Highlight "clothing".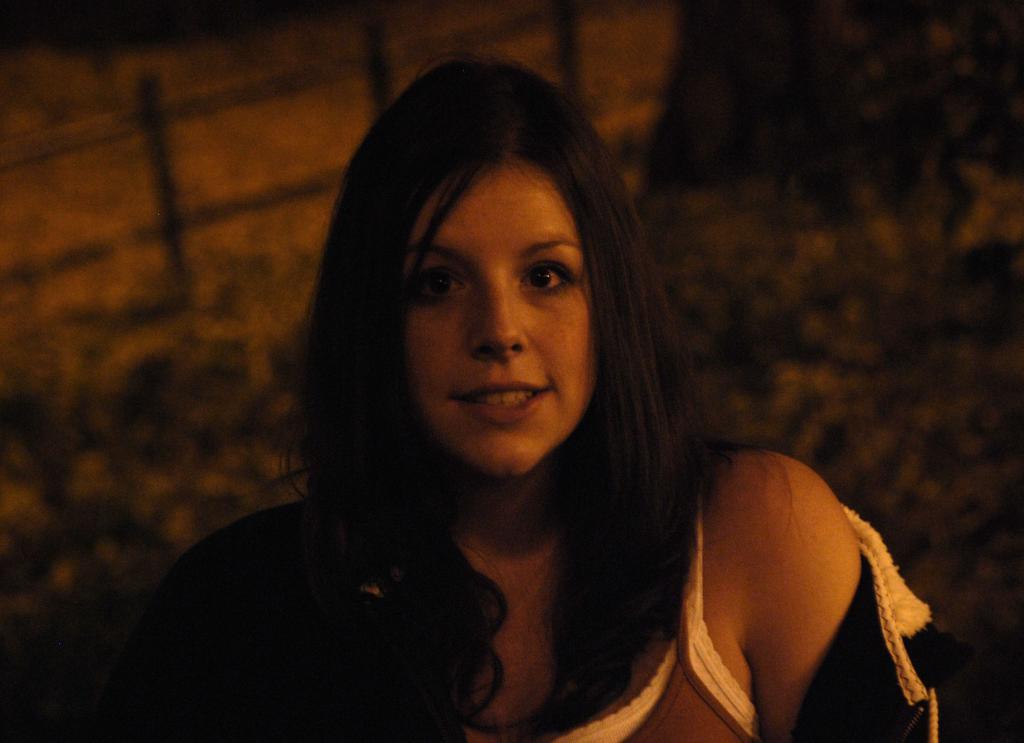
Highlighted region: 98 444 961 742.
